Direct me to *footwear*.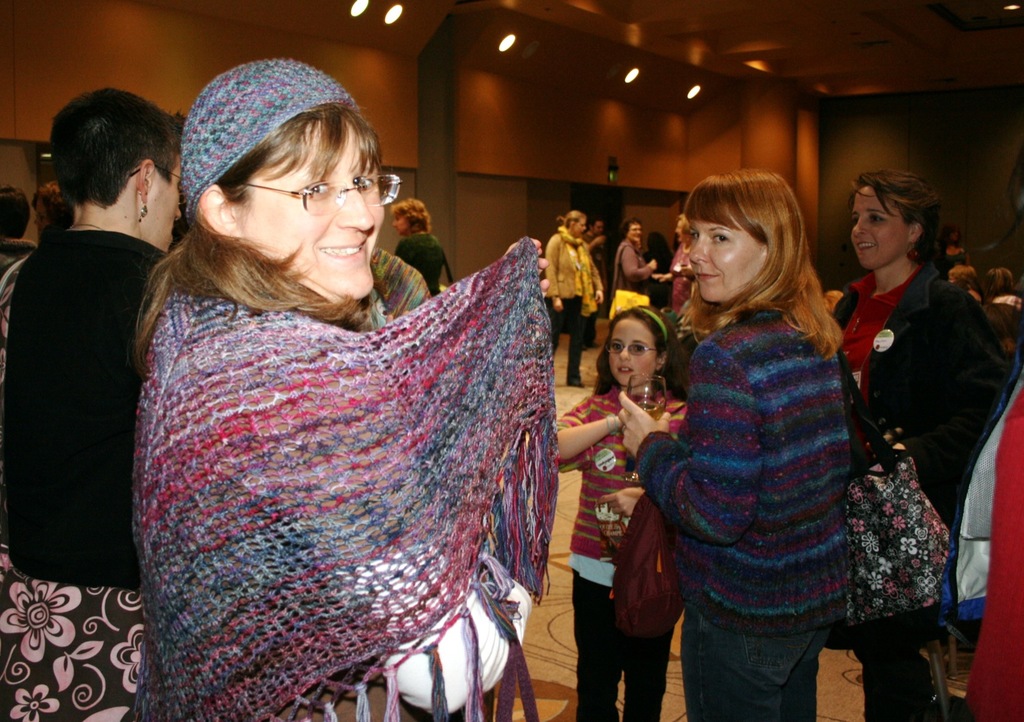
Direction: {"left": 565, "top": 373, "right": 580, "bottom": 386}.
